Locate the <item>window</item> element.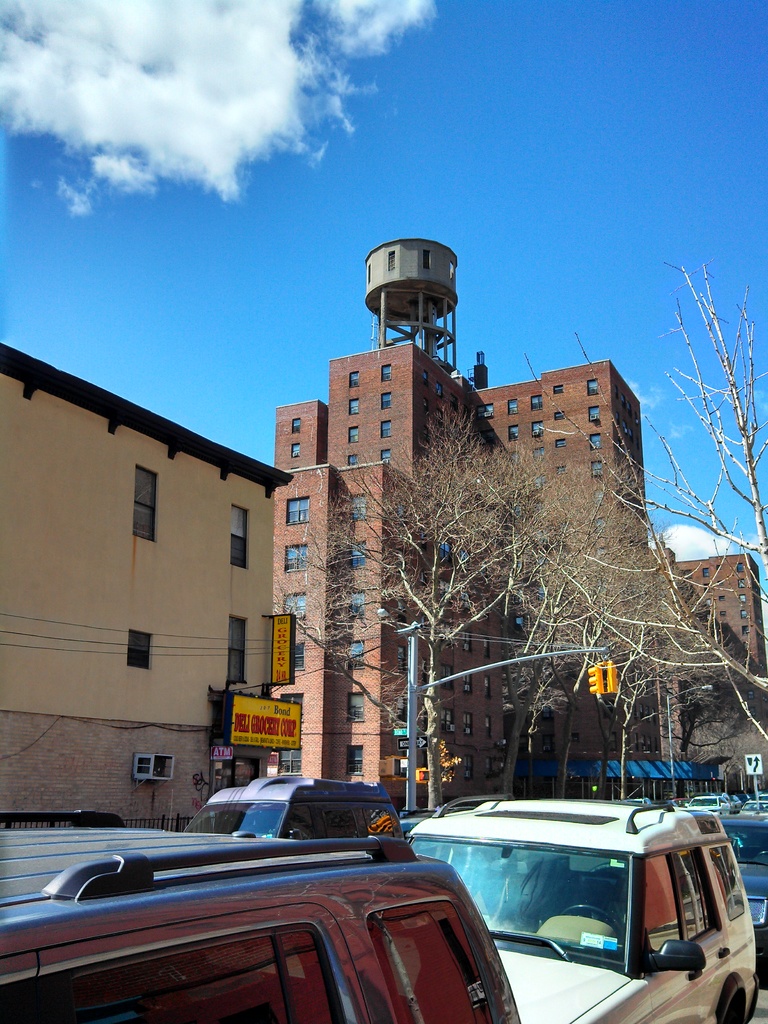
Element bbox: [x1=591, y1=433, x2=603, y2=447].
